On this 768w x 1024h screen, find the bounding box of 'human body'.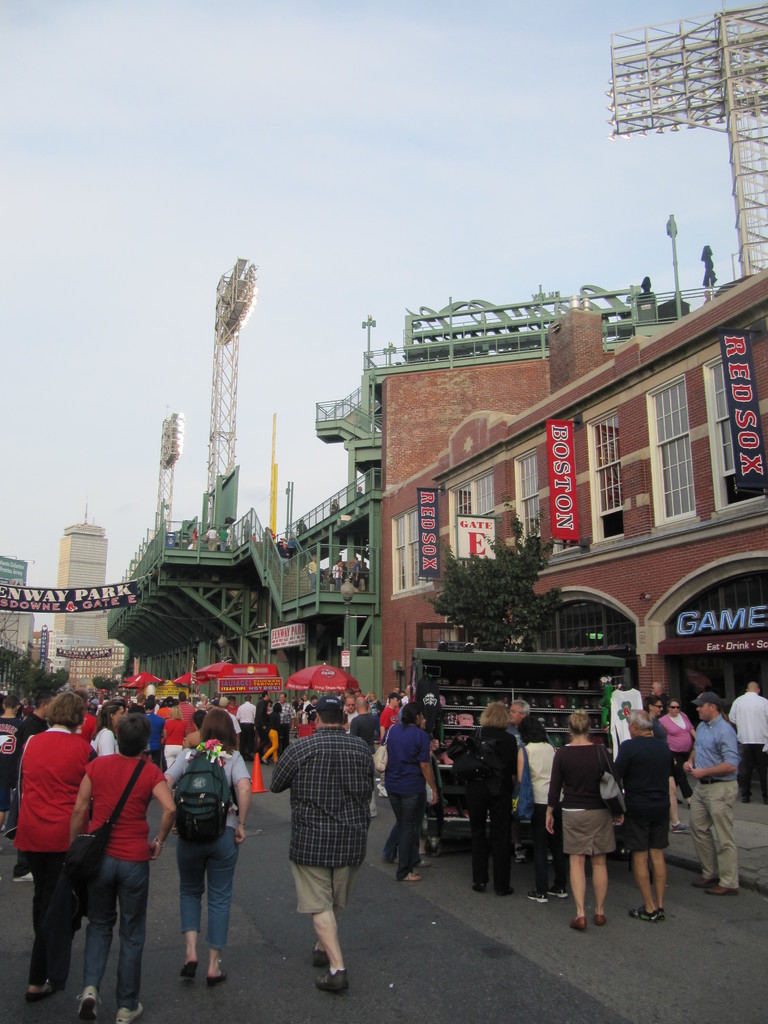
Bounding box: BBox(717, 675, 767, 806).
